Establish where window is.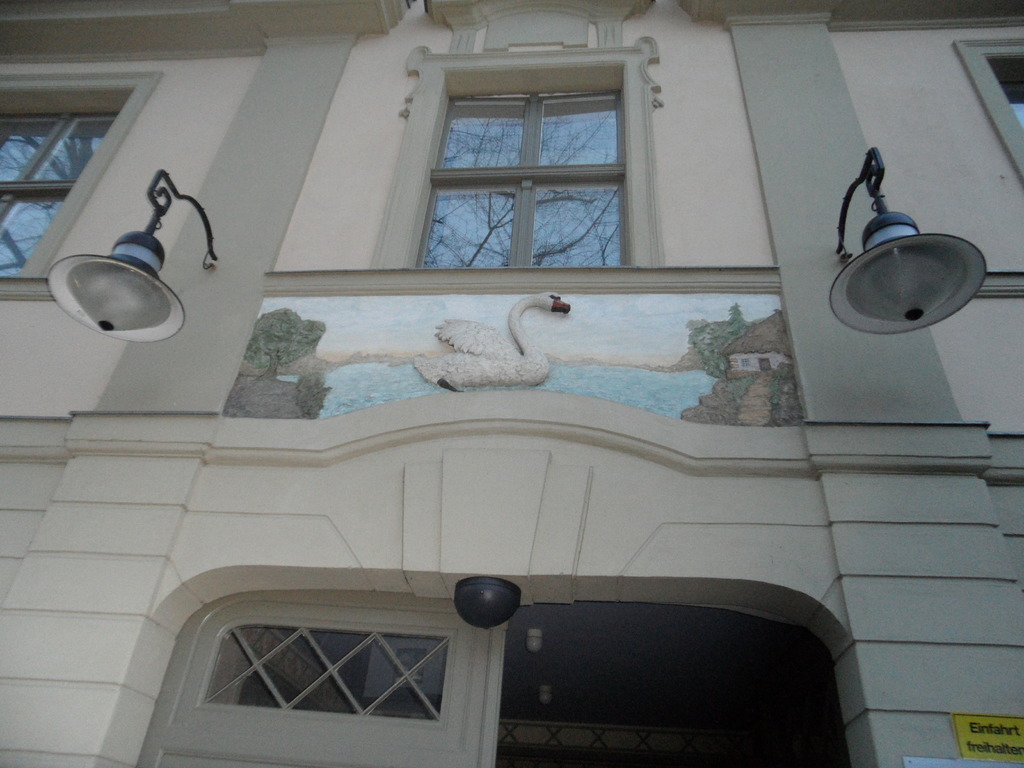
Established at left=0, top=75, right=167, bottom=276.
